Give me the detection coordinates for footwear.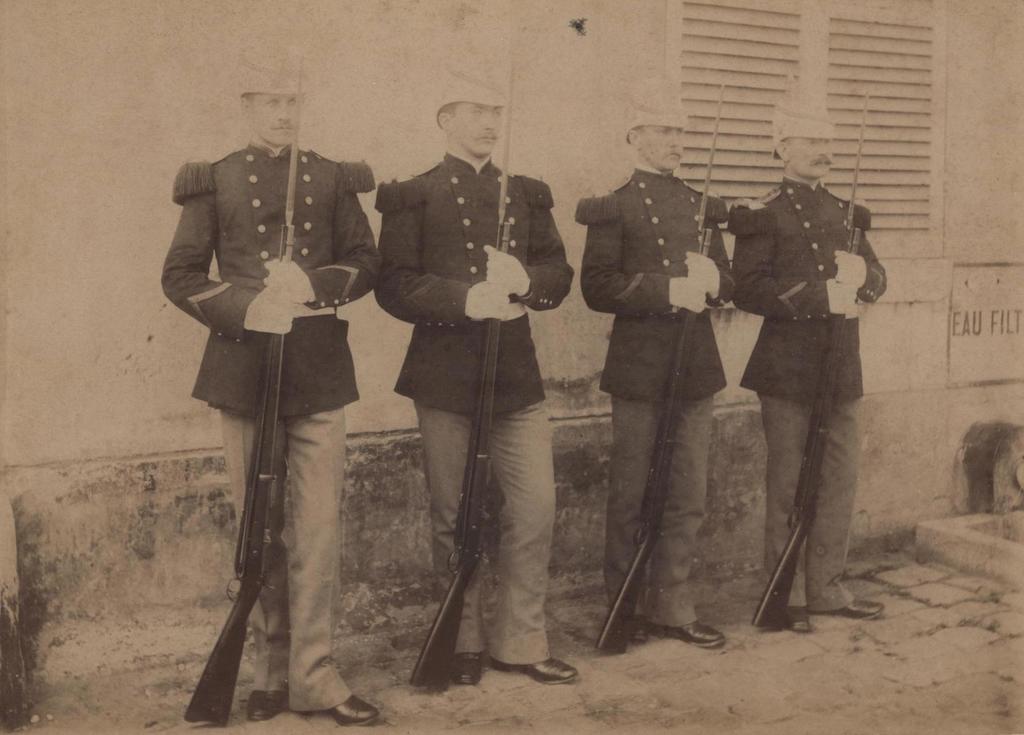
<box>456,655,492,693</box>.
